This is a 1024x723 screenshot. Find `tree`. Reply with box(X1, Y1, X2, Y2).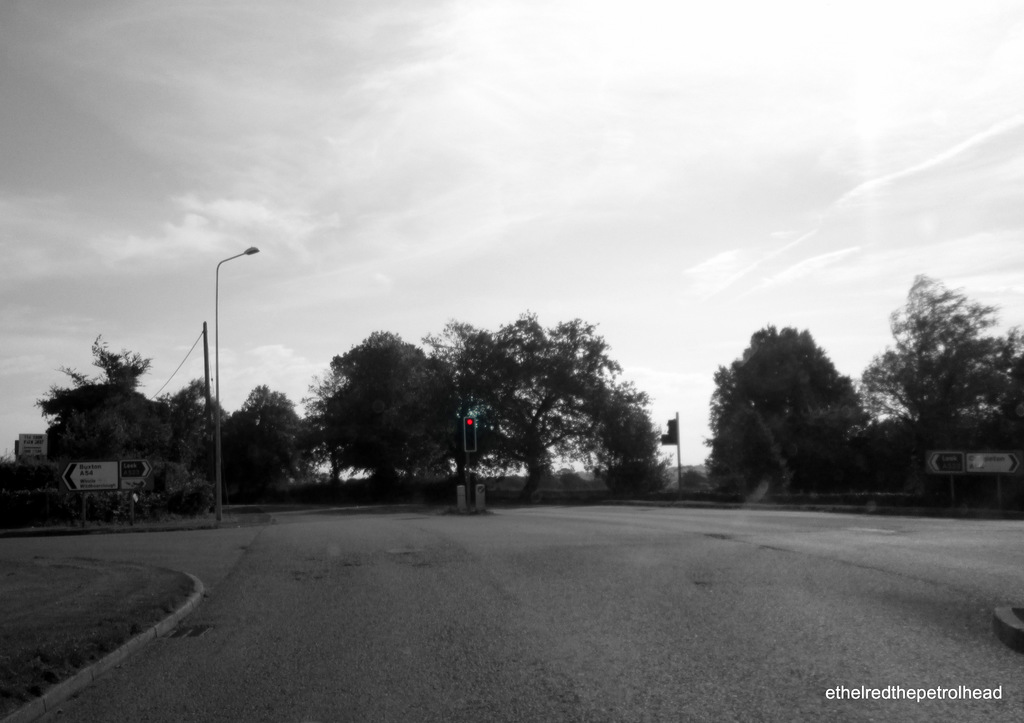
box(452, 308, 672, 500).
